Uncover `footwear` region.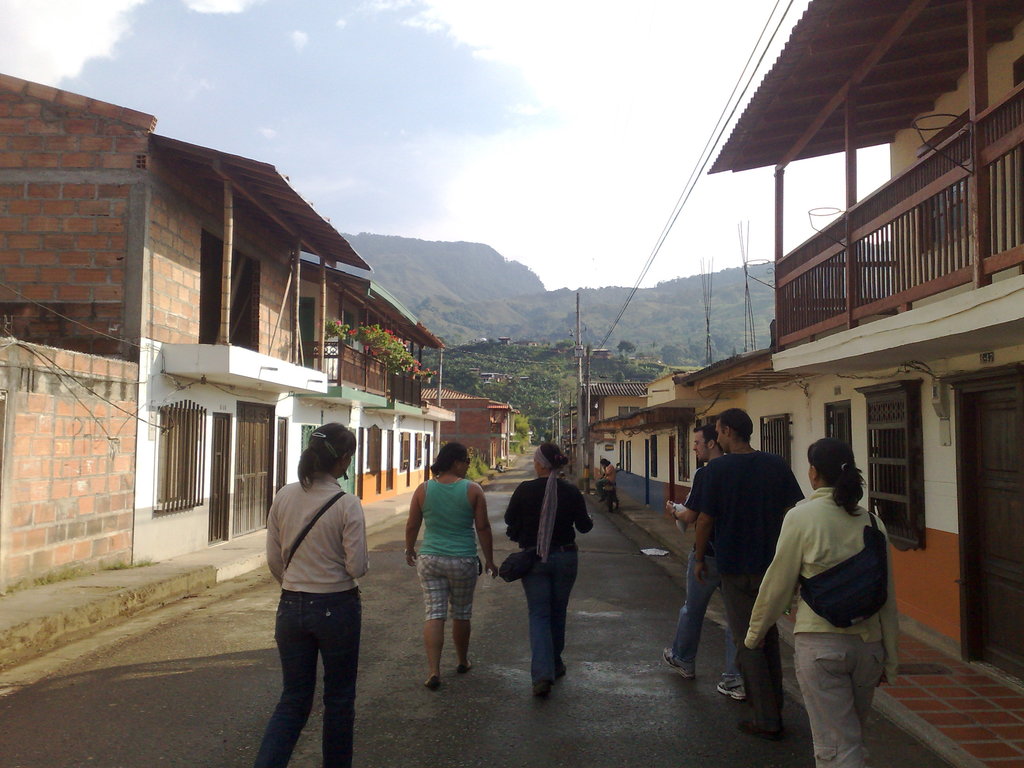
Uncovered: <box>556,661,567,680</box>.
